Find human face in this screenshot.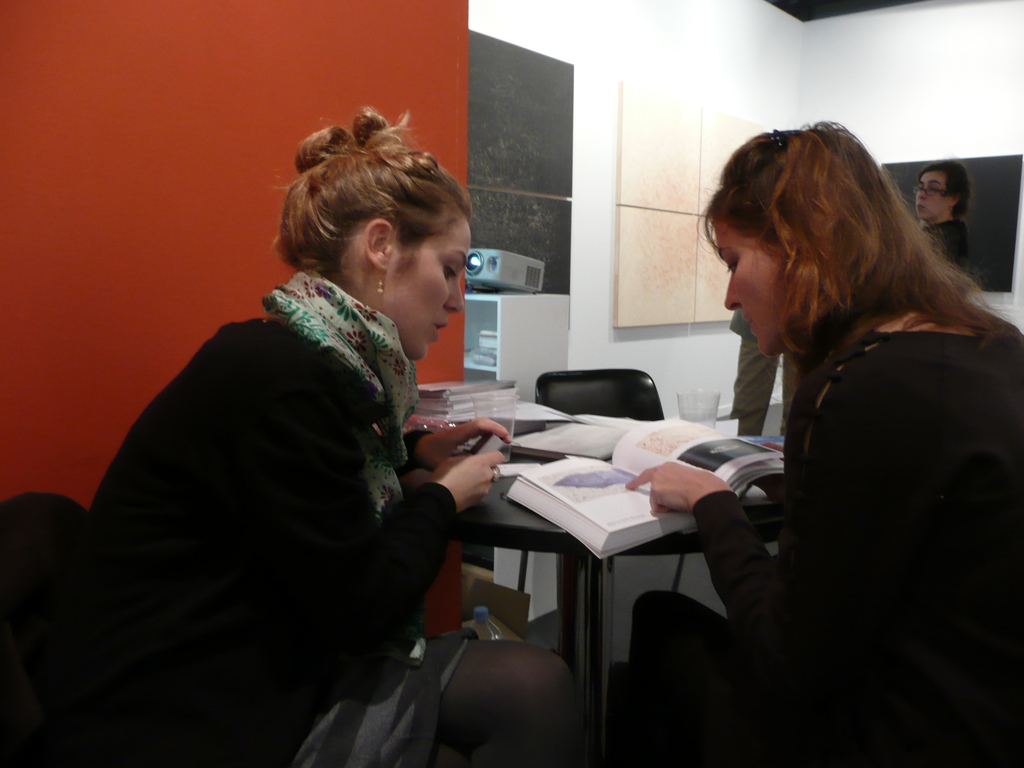
The bounding box for human face is detection(717, 213, 789, 362).
